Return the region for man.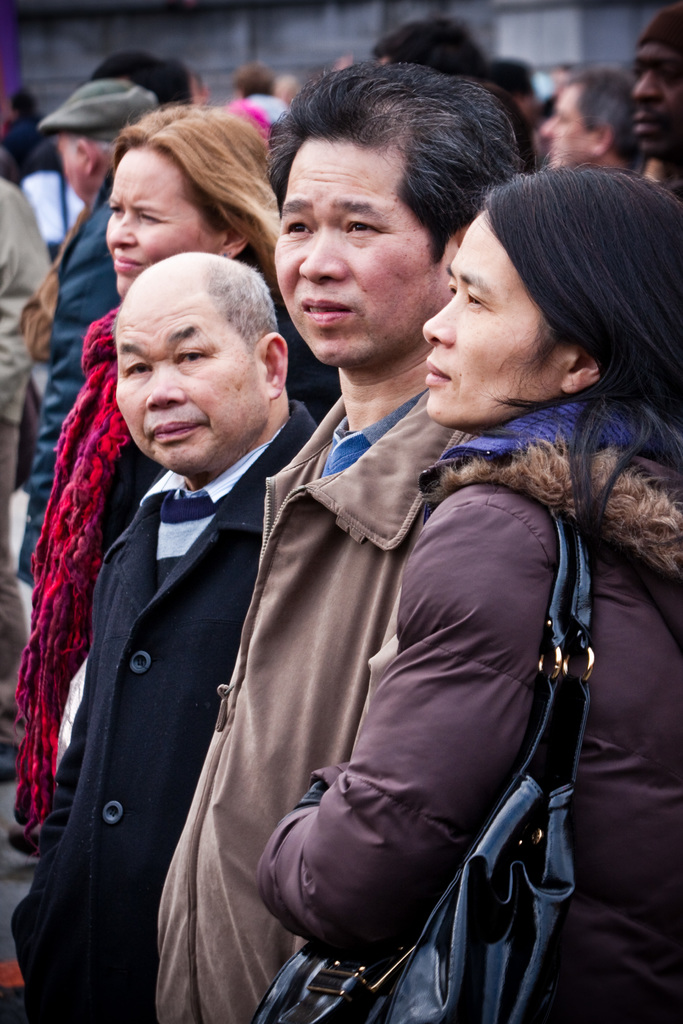
bbox=[155, 63, 525, 1023].
